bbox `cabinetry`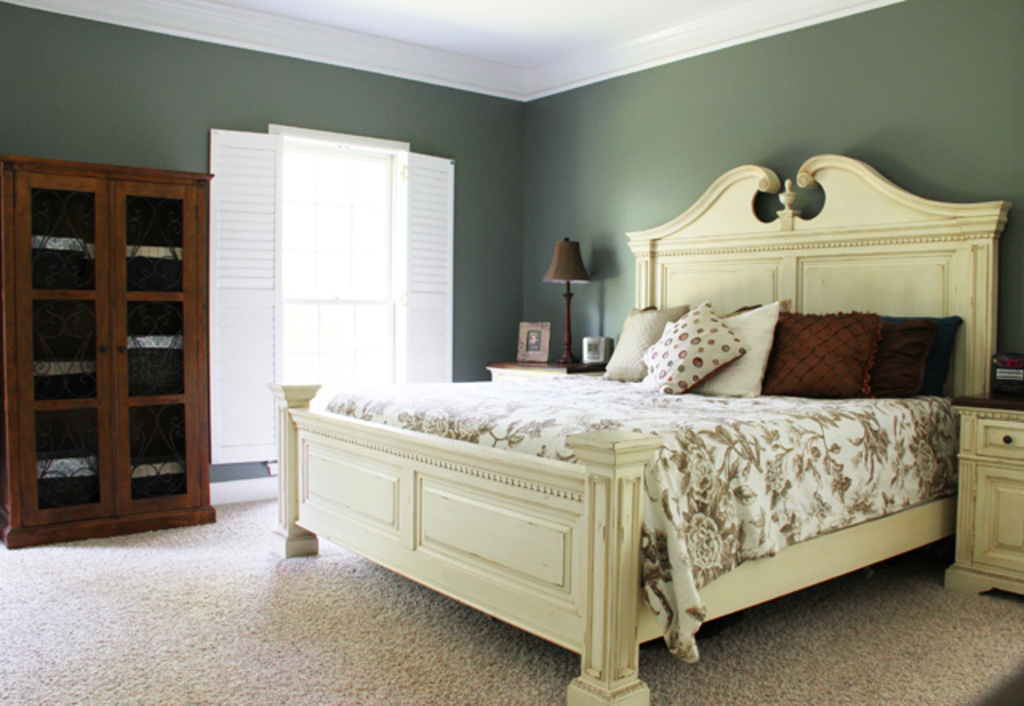
(left=8, top=142, right=224, bottom=564)
